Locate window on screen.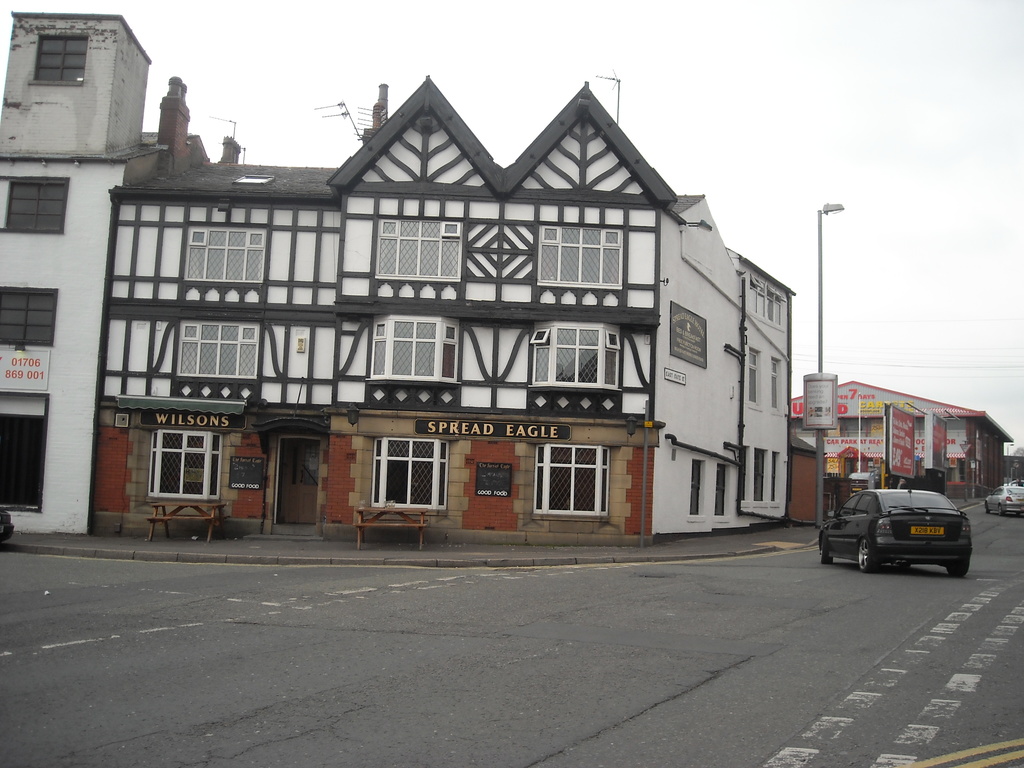
On screen at [left=772, top=454, right=781, bottom=505].
